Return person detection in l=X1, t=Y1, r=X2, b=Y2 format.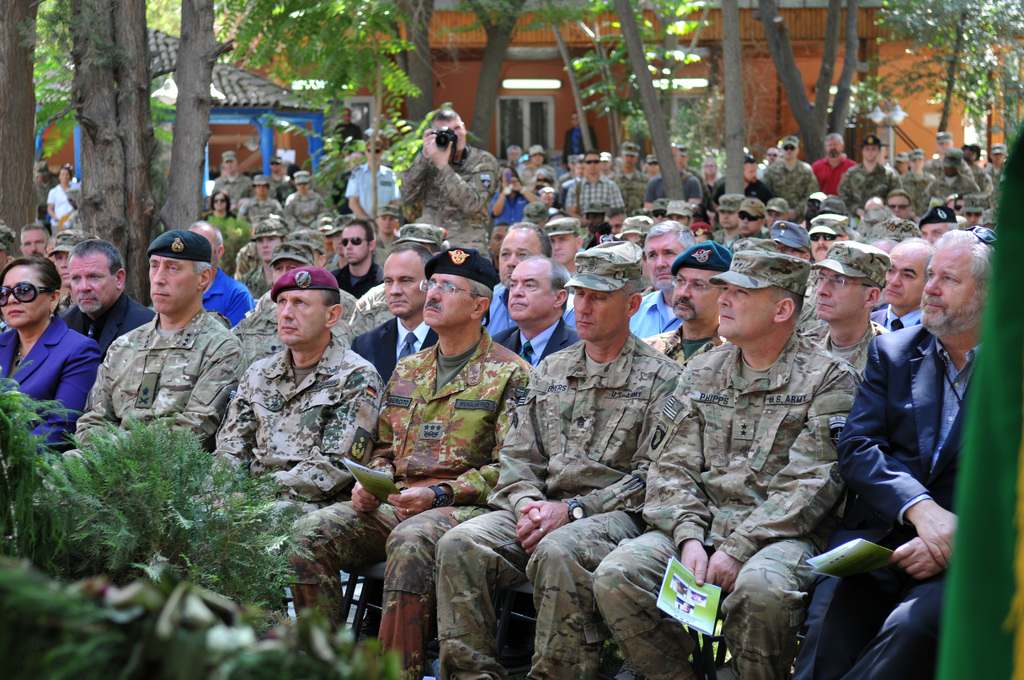
l=346, t=216, r=456, b=332.
